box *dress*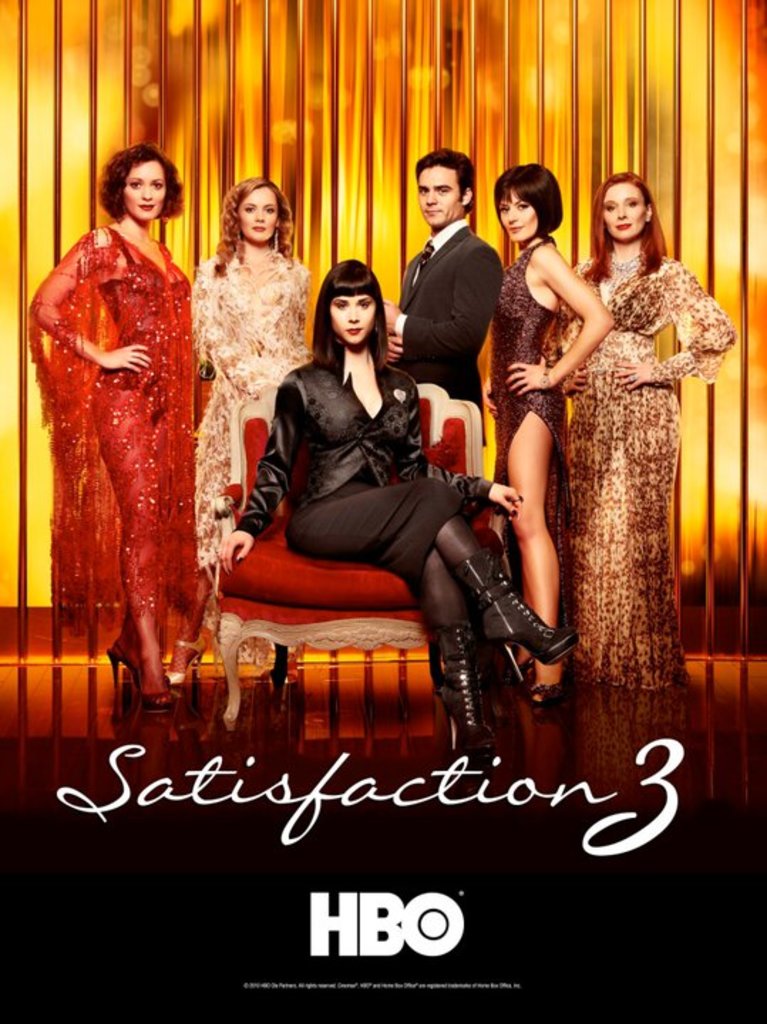
x1=487 y1=230 x2=581 y2=683
